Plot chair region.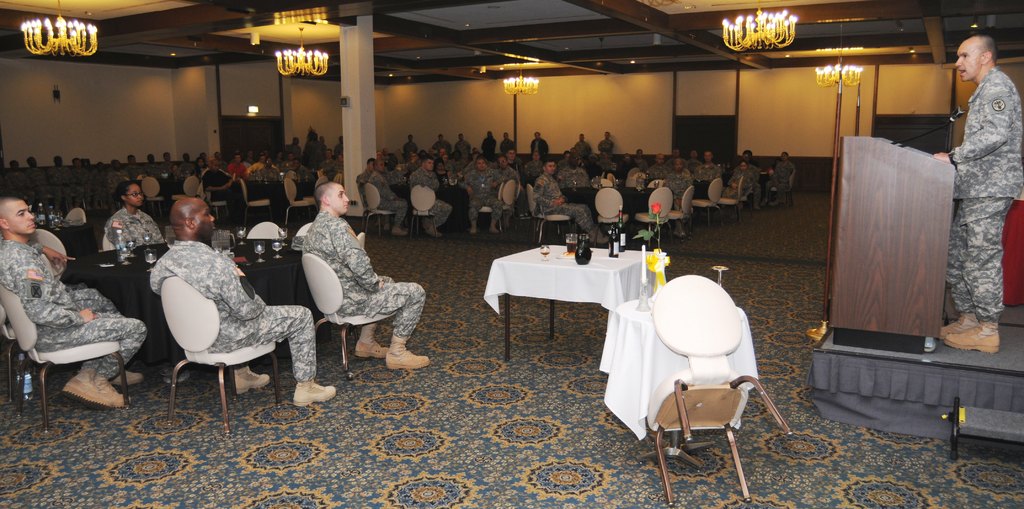
Plotted at (x1=596, y1=187, x2=626, y2=238).
